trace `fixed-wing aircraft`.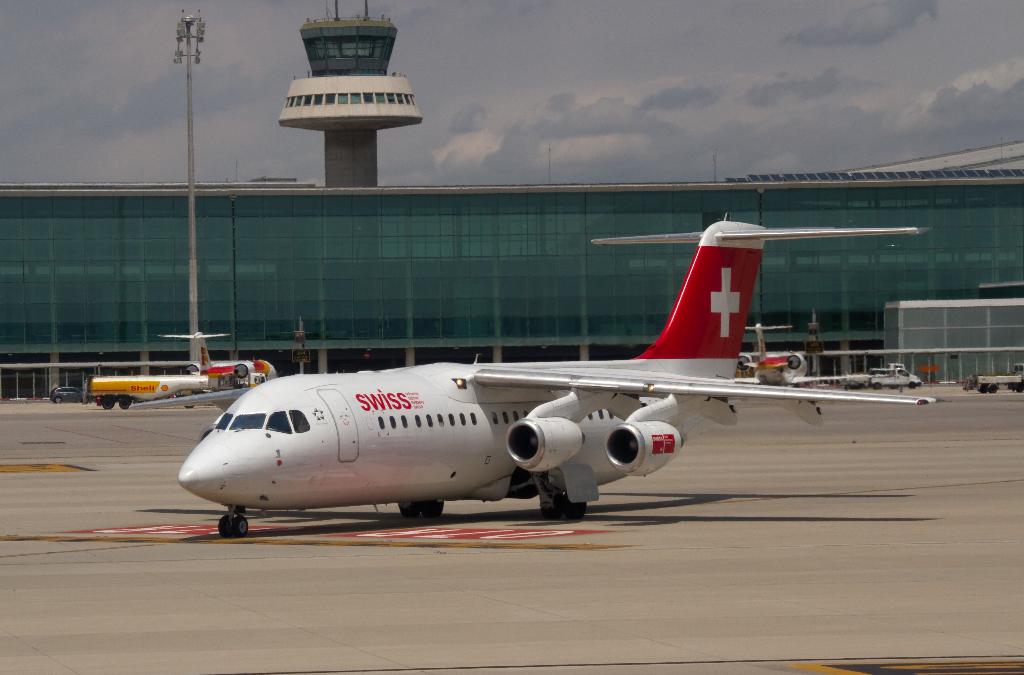
Traced to [174,214,940,540].
